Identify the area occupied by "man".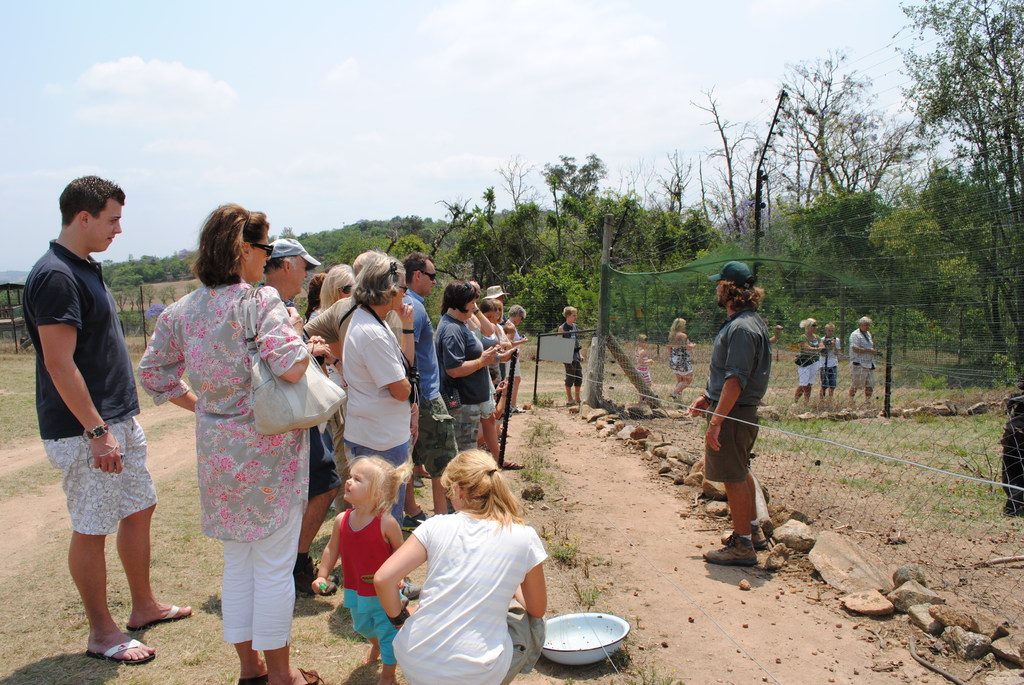
Area: <box>484,281,529,427</box>.
